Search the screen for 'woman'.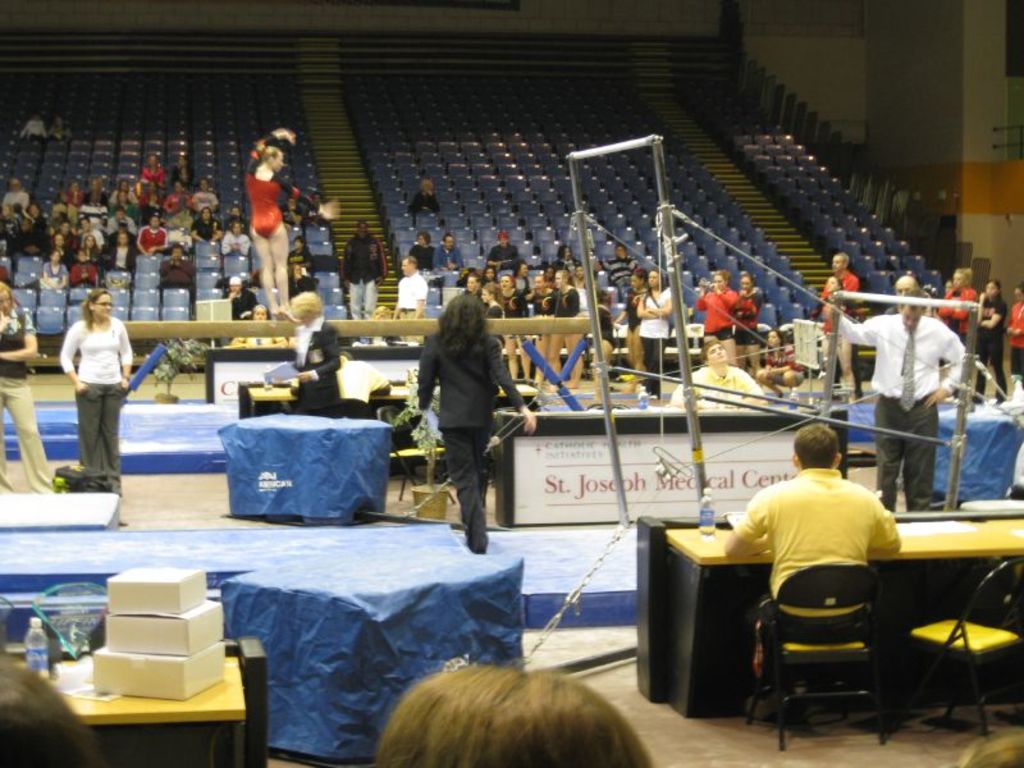
Found at (408,179,439,221).
